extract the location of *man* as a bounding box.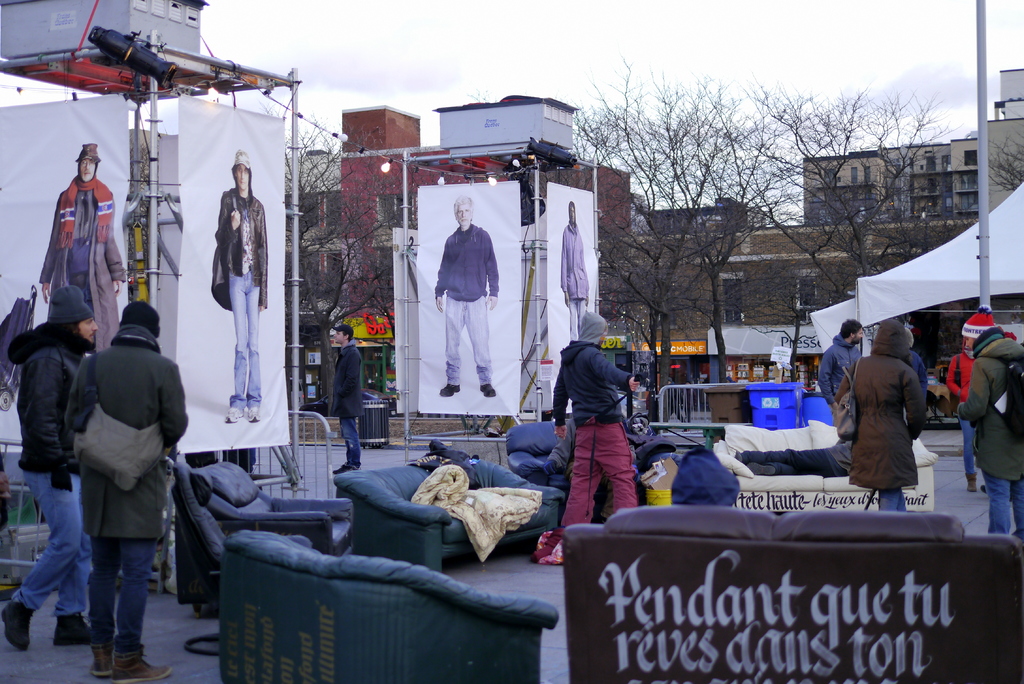
BBox(900, 327, 932, 432).
